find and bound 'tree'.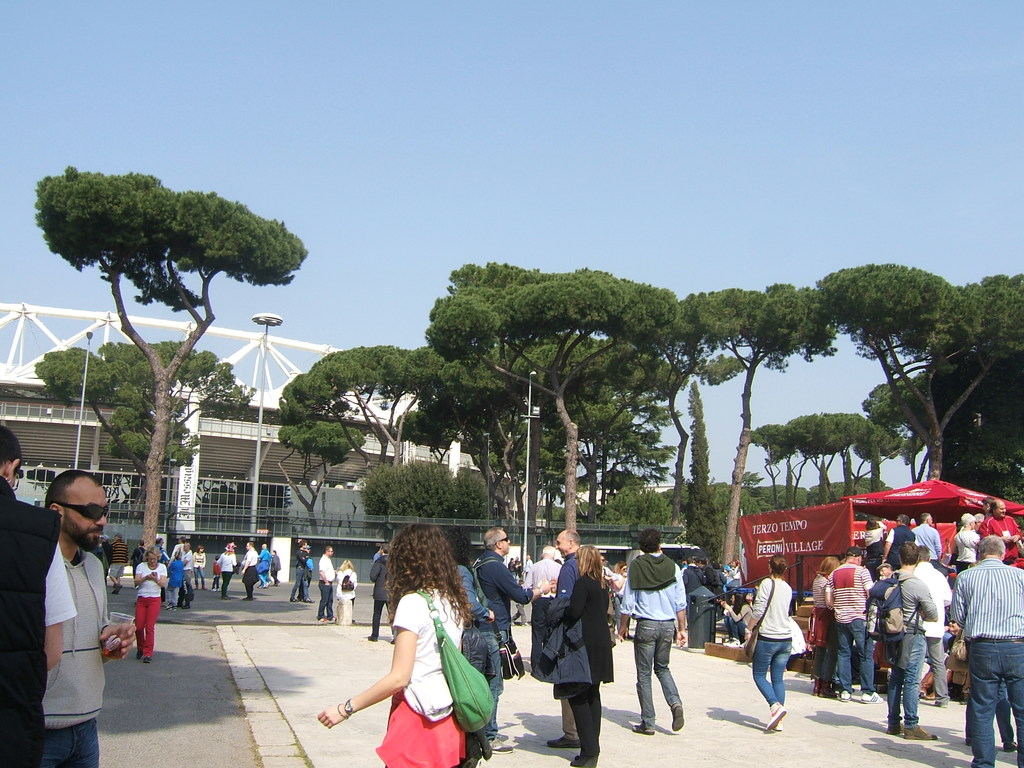
Bound: (left=424, top=255, right=697, bottom=547).
